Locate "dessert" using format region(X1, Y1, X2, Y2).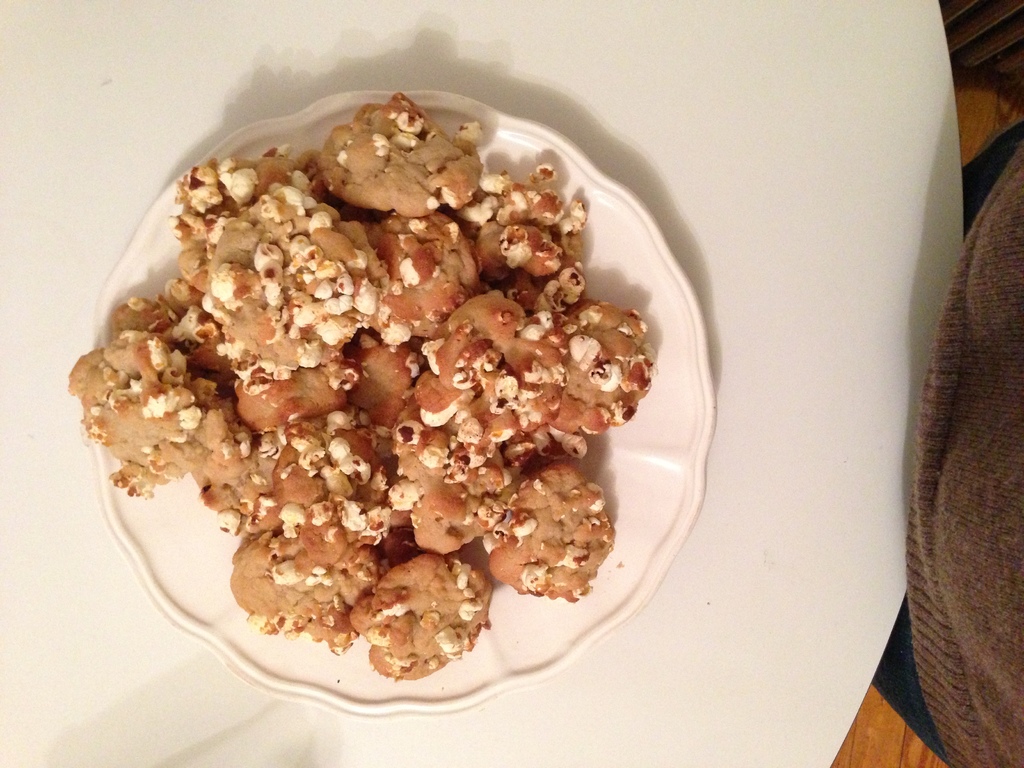
region(550, 302, 658, 436).
